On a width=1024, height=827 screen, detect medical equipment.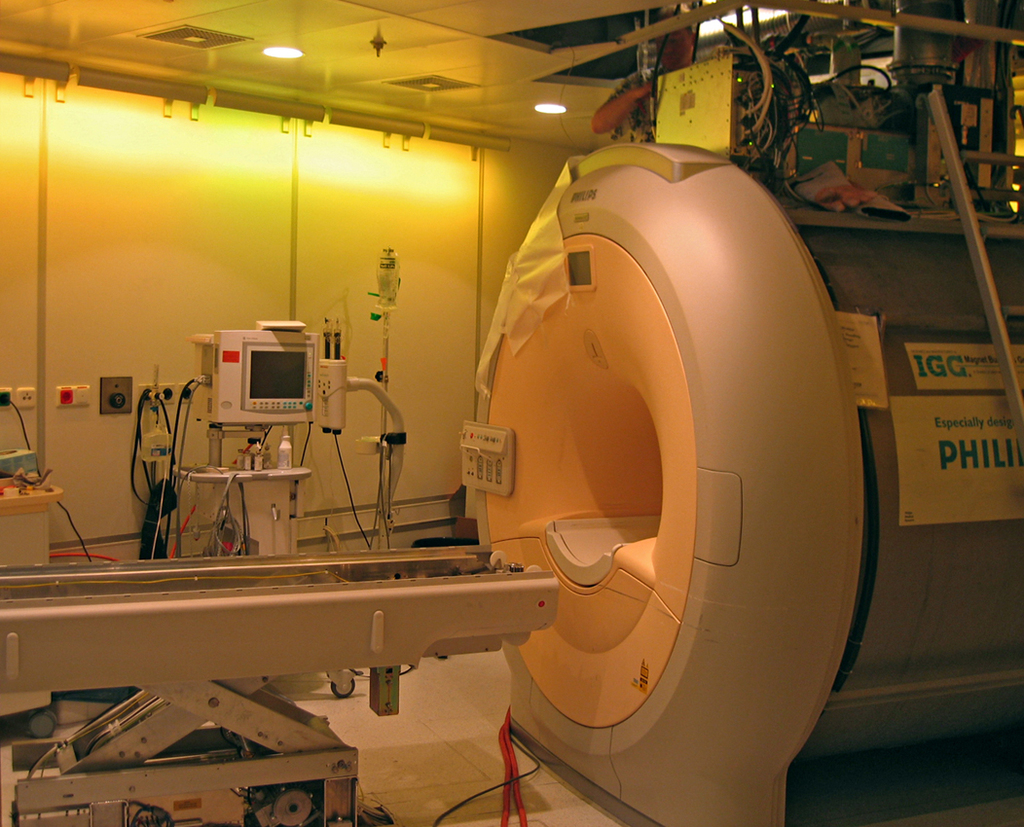
169, 324, 315, 555.
